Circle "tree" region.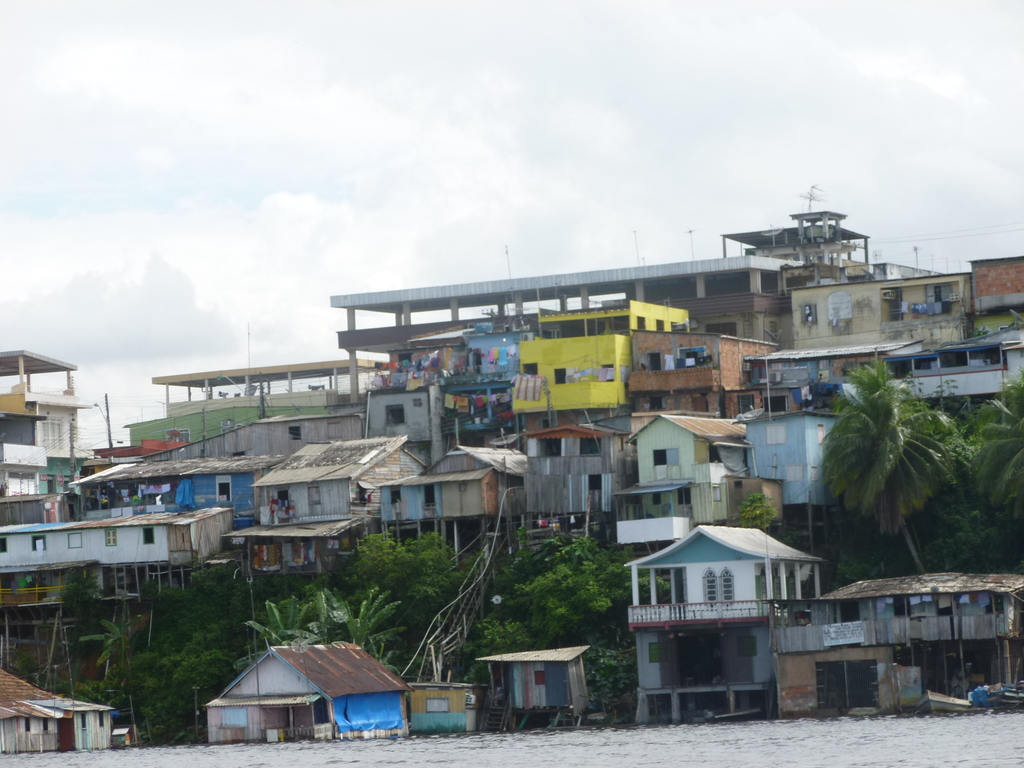
Region: bbox=(456, 527, 662, 719).
